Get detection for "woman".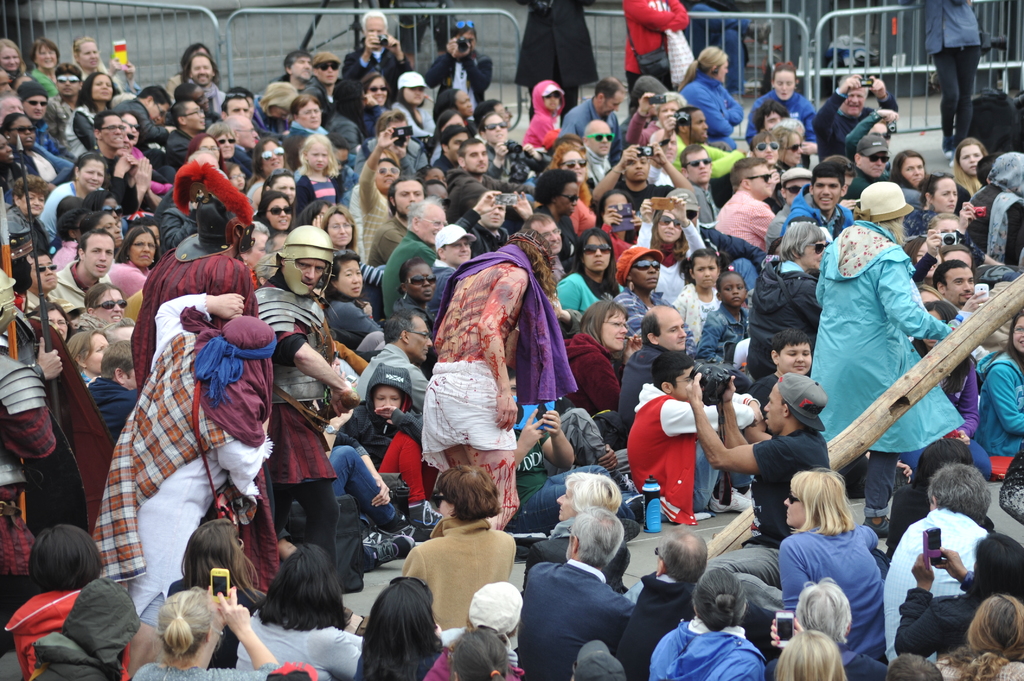
Detection: {"x1": 355, "y1": 73, "x2": 388, "y2": 141}.
